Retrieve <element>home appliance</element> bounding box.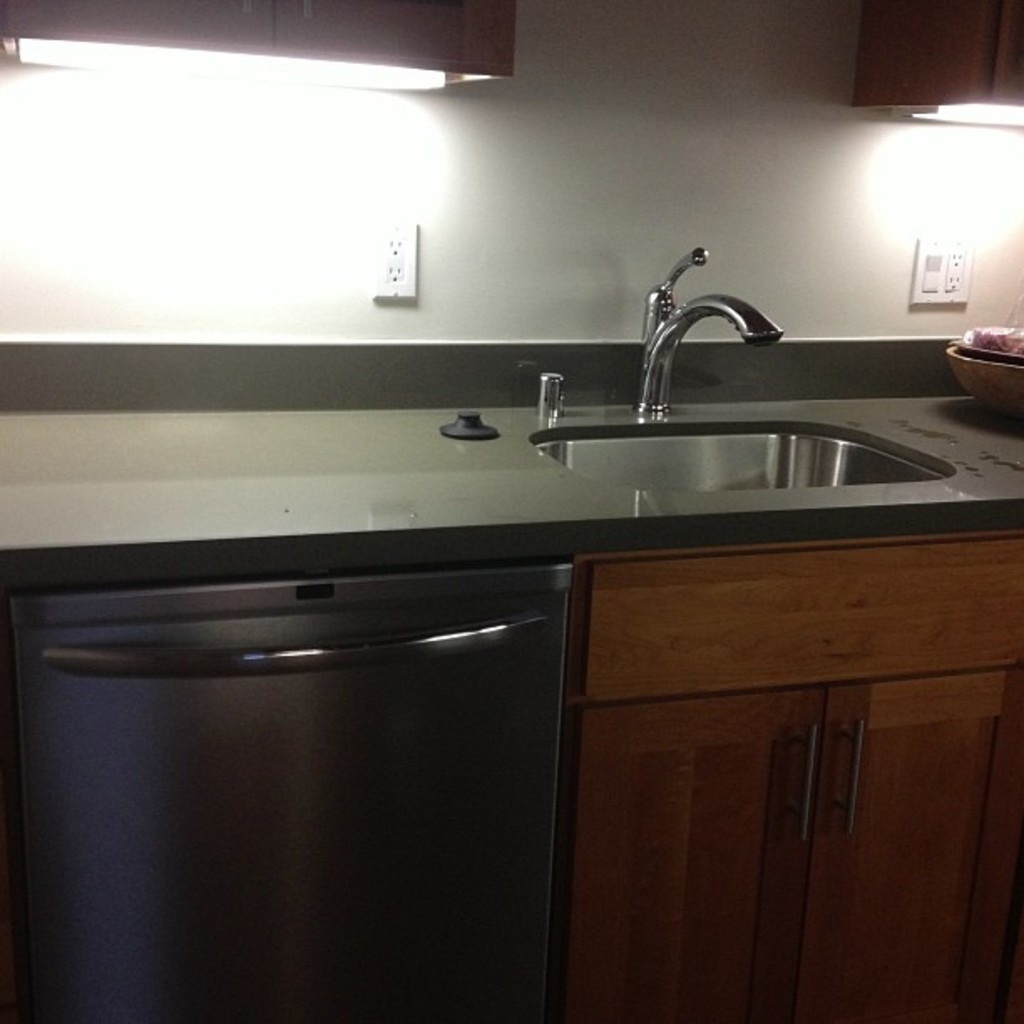
Bounding box: detection(12, 519, 634, 980).
